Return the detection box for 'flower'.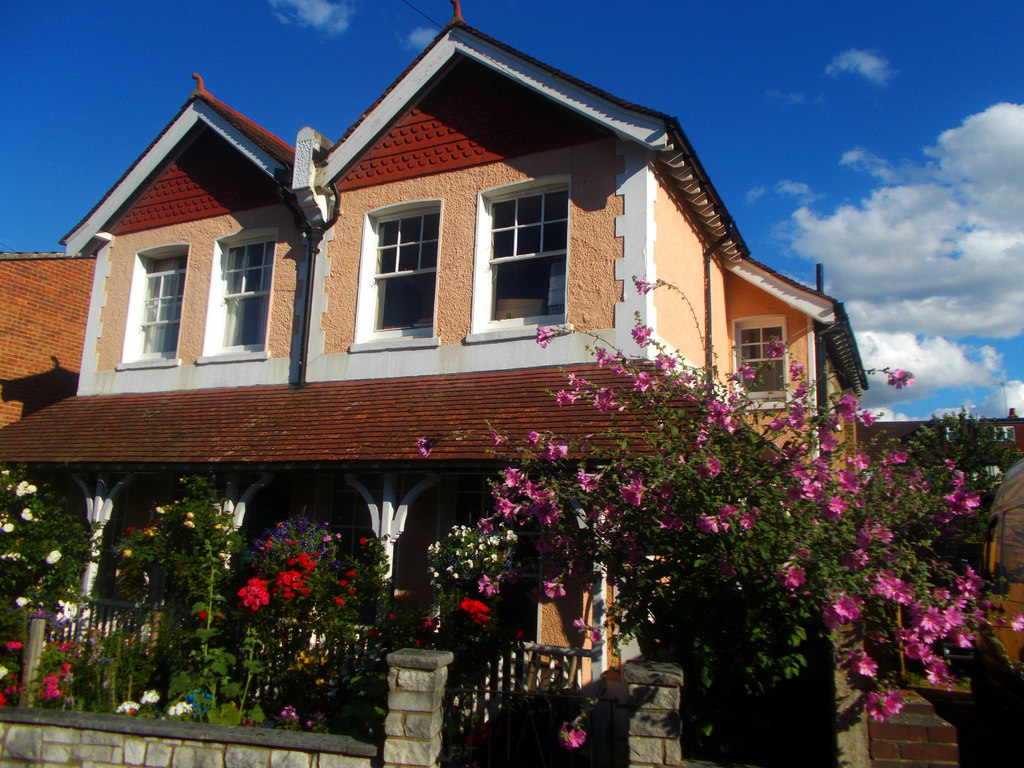
47 552 62 563.
